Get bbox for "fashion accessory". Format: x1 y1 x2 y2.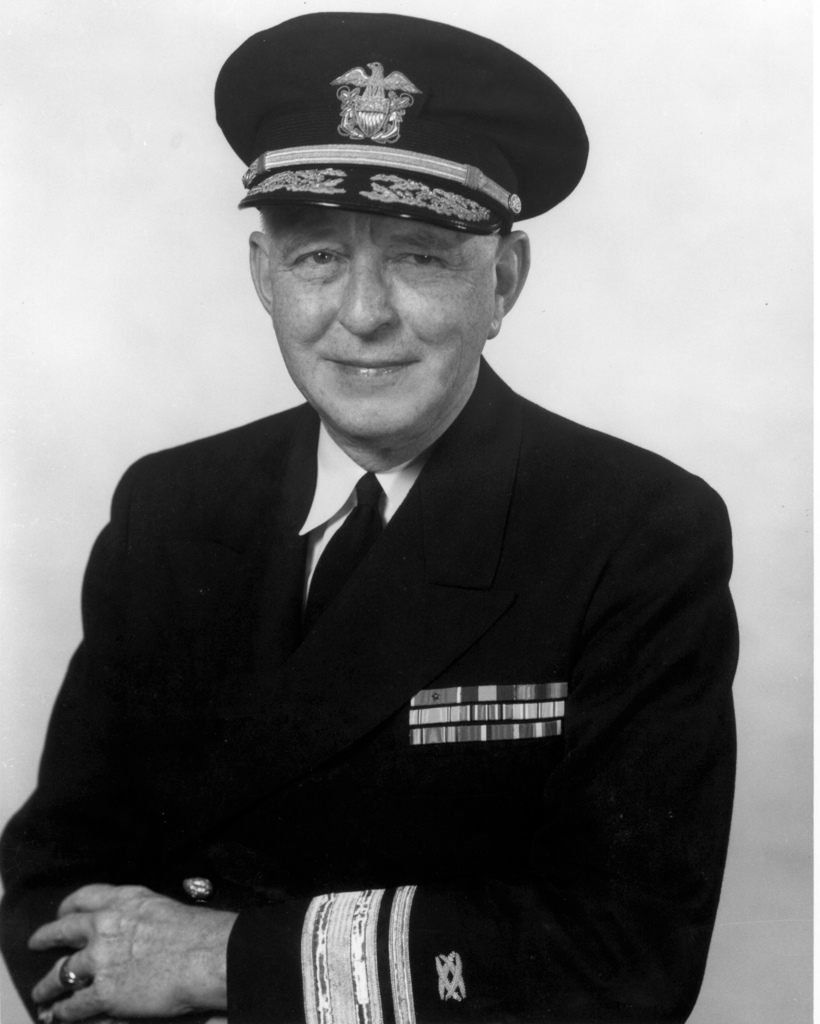
306 470 387 634.
